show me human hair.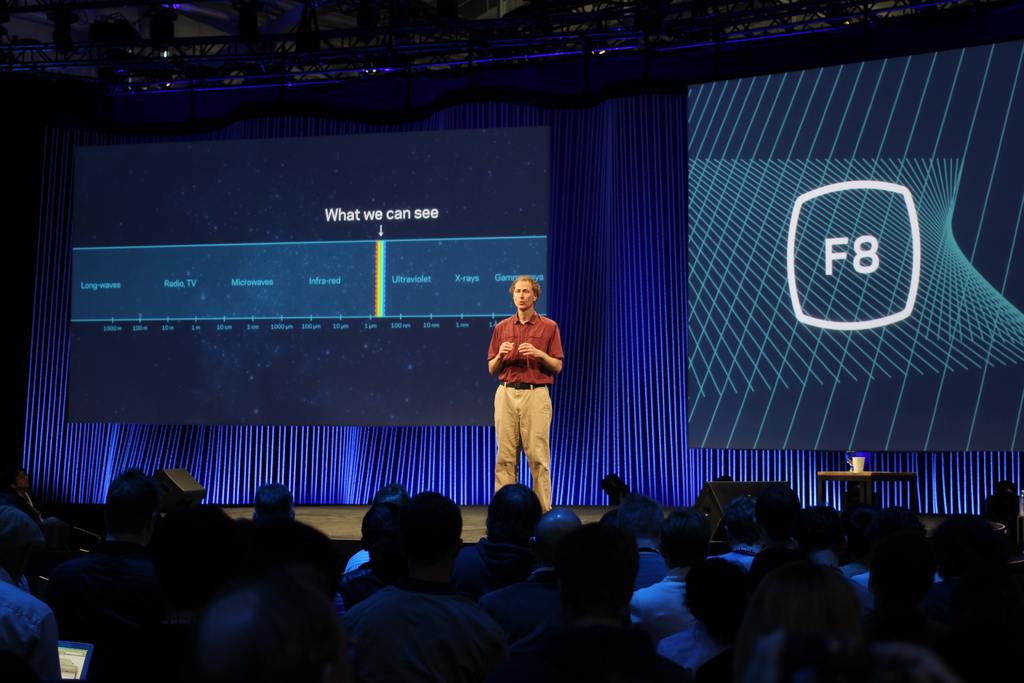
human hair is here: box=[556, 523, 643, 620].
